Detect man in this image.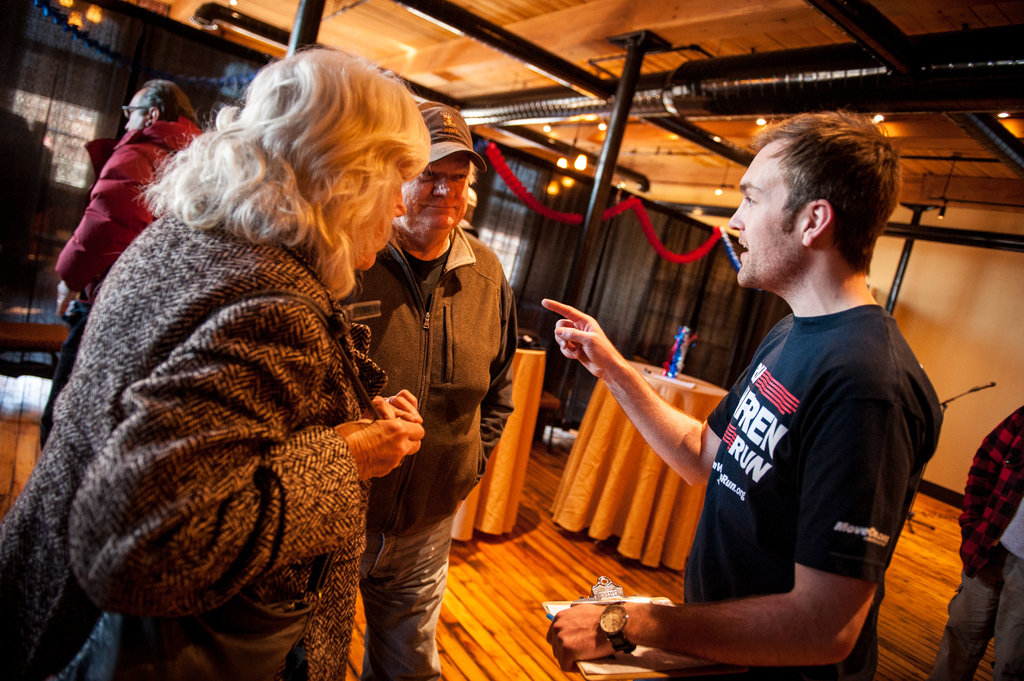
Detection: (left=348, top=97, right=521, bottom=680).
